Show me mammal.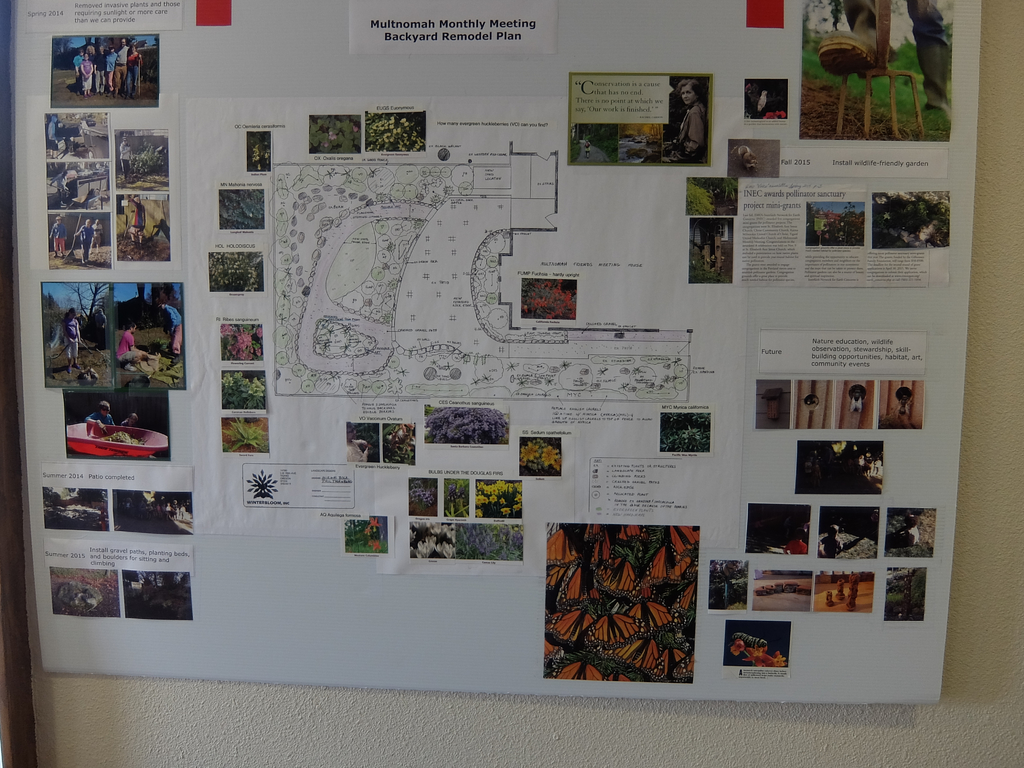
mammal is here: (left=124, top=198, right=144, bottom=246).
